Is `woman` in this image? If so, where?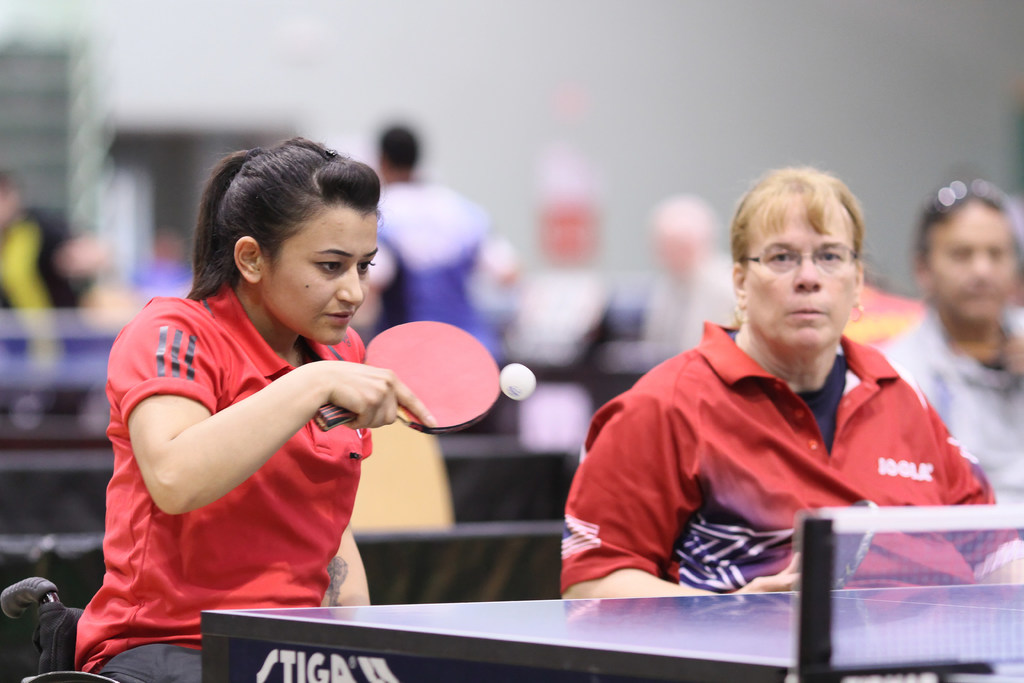
Yes, at x1=66 y1=140 x2=470 y2=659.
